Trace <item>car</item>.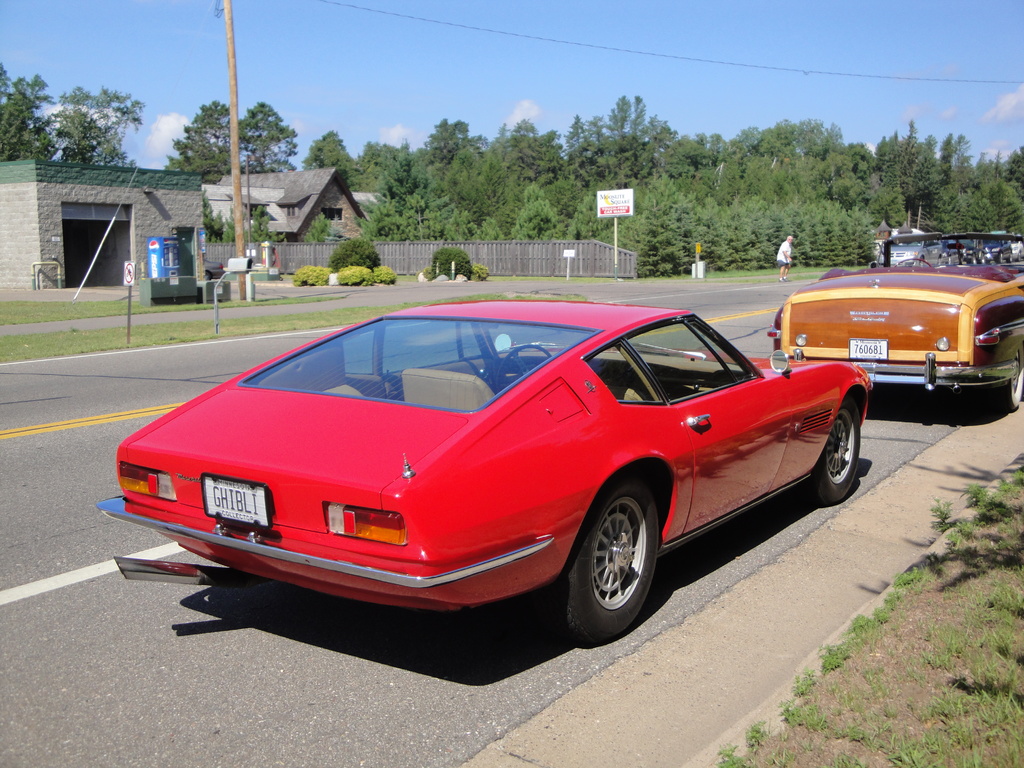
Traced to box=[88, 297, 875, 647].
